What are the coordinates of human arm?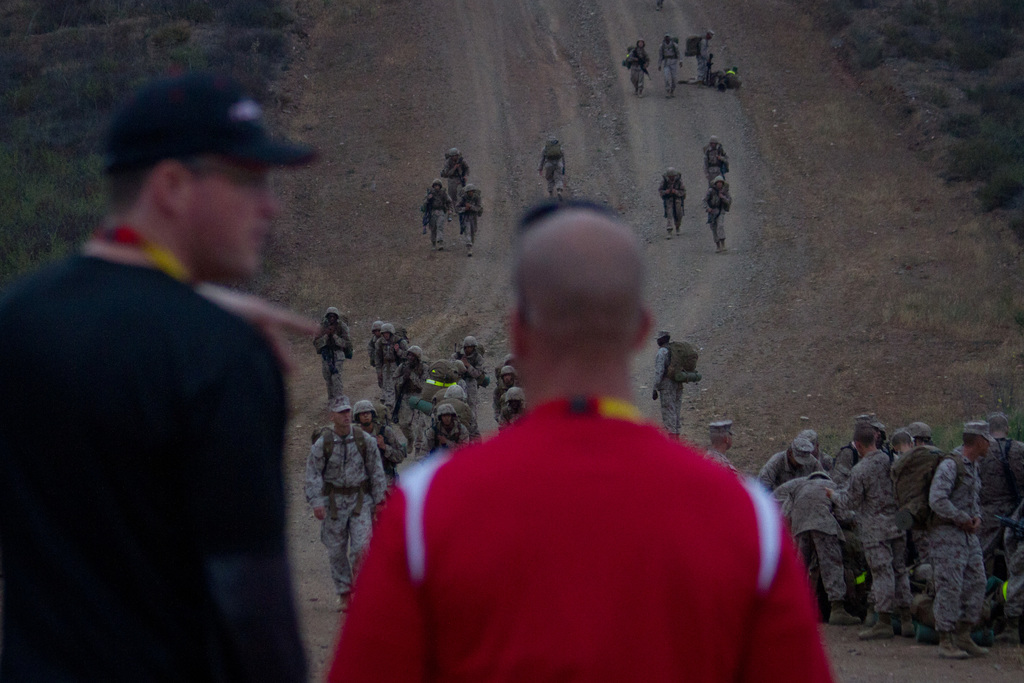
<bbox>316, 333, 331, 353</bbox>.
